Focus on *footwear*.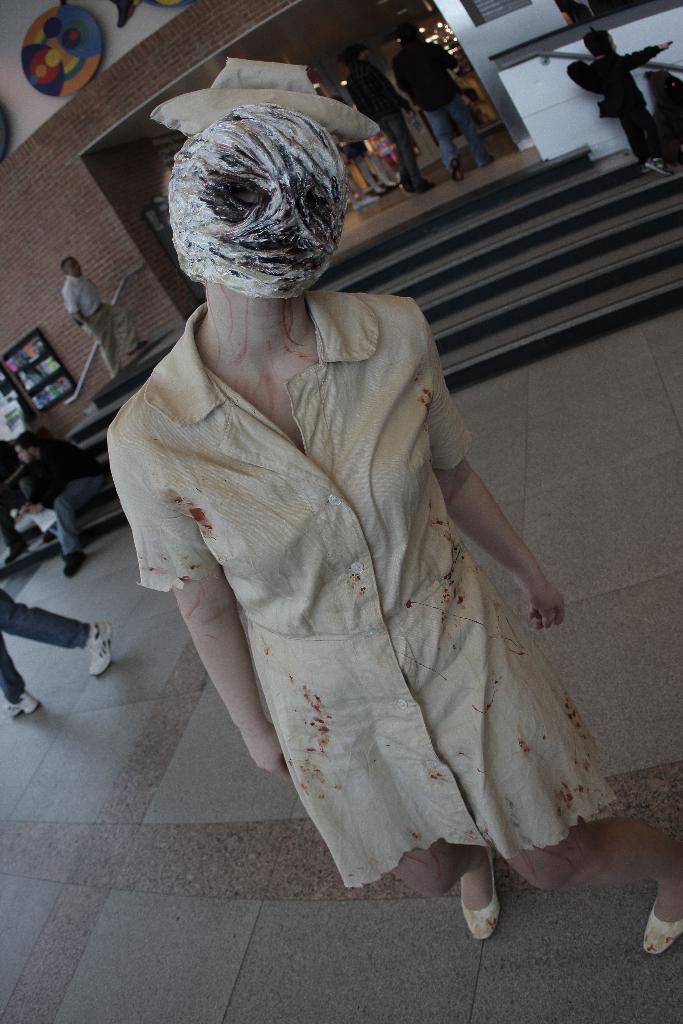
Focused at 456:865:523:950.
